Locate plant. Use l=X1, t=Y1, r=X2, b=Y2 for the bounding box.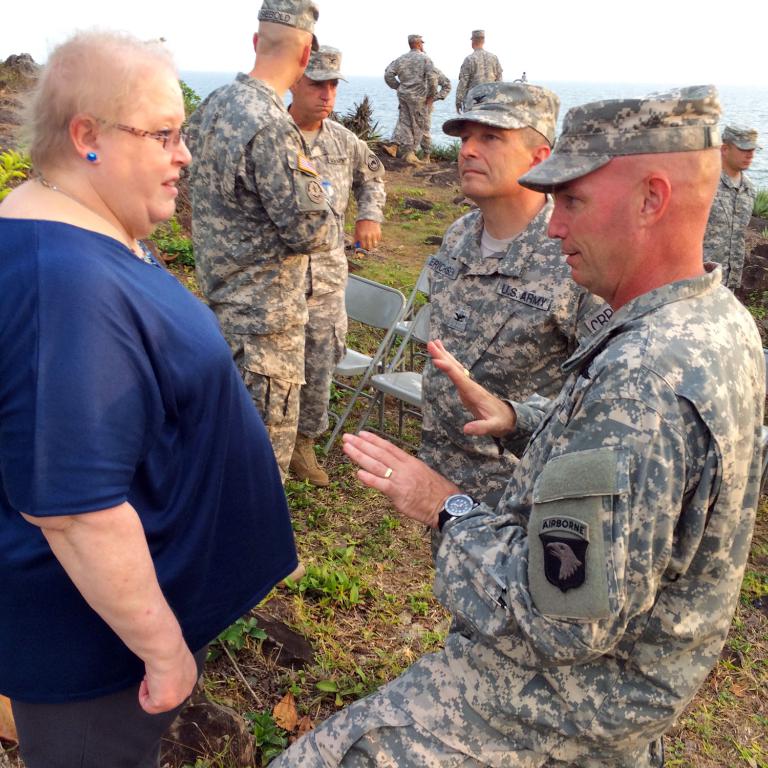
l=206, t=622, r=264, b=658.
